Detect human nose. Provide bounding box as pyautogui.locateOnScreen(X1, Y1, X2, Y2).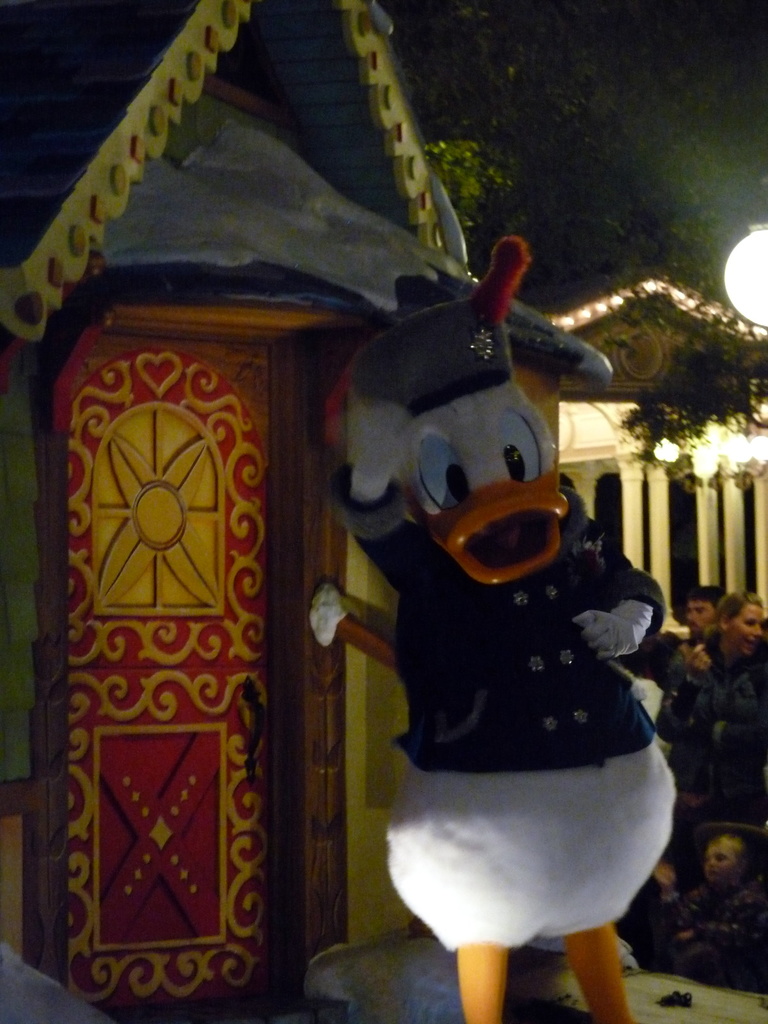
pyautogui.locateOnScreen(708, 859, 714, 866).
